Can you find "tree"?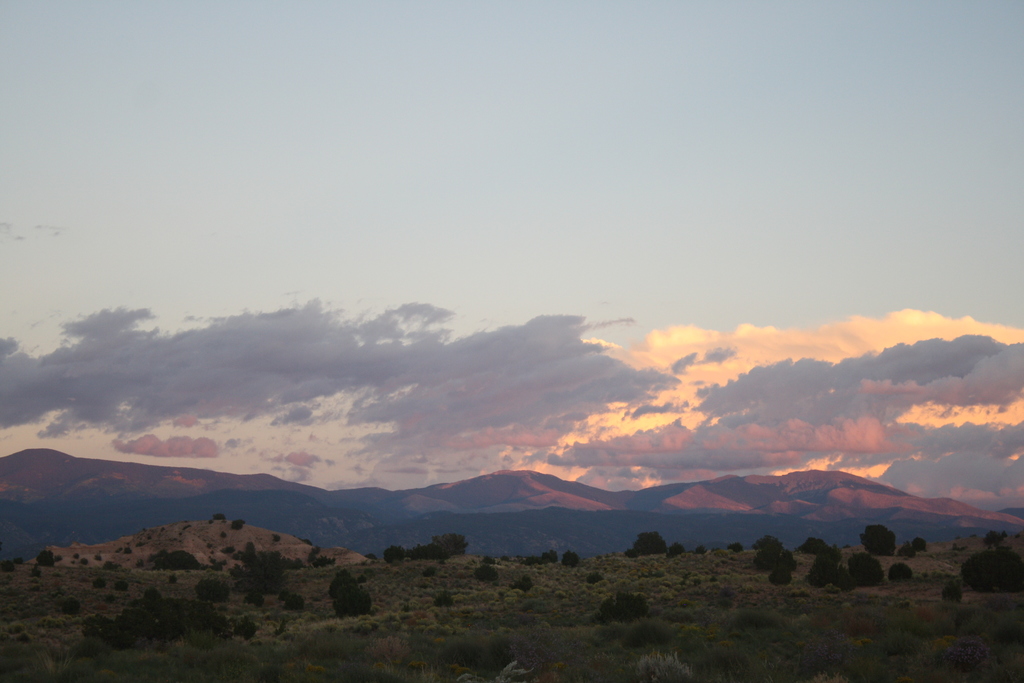
Yes, bounding box: left=627, top=529, right=666, bottom=556.
